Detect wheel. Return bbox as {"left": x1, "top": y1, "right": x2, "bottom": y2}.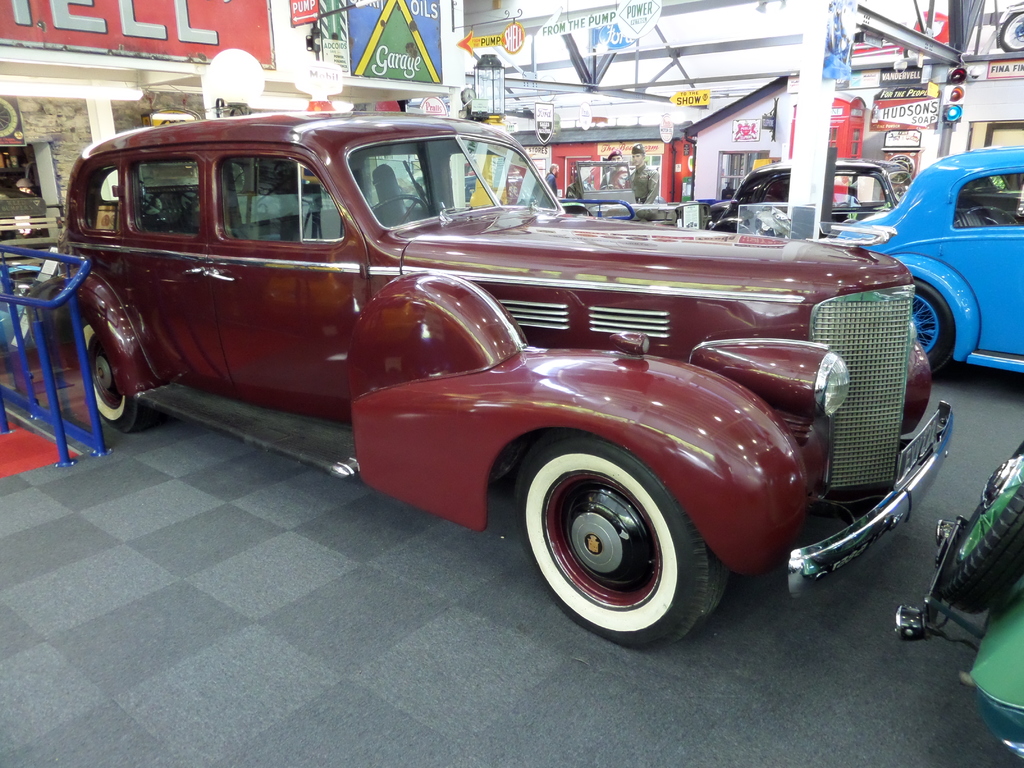
{"left": 340, "top": 194, "right": 434, "bottom": 237}.
